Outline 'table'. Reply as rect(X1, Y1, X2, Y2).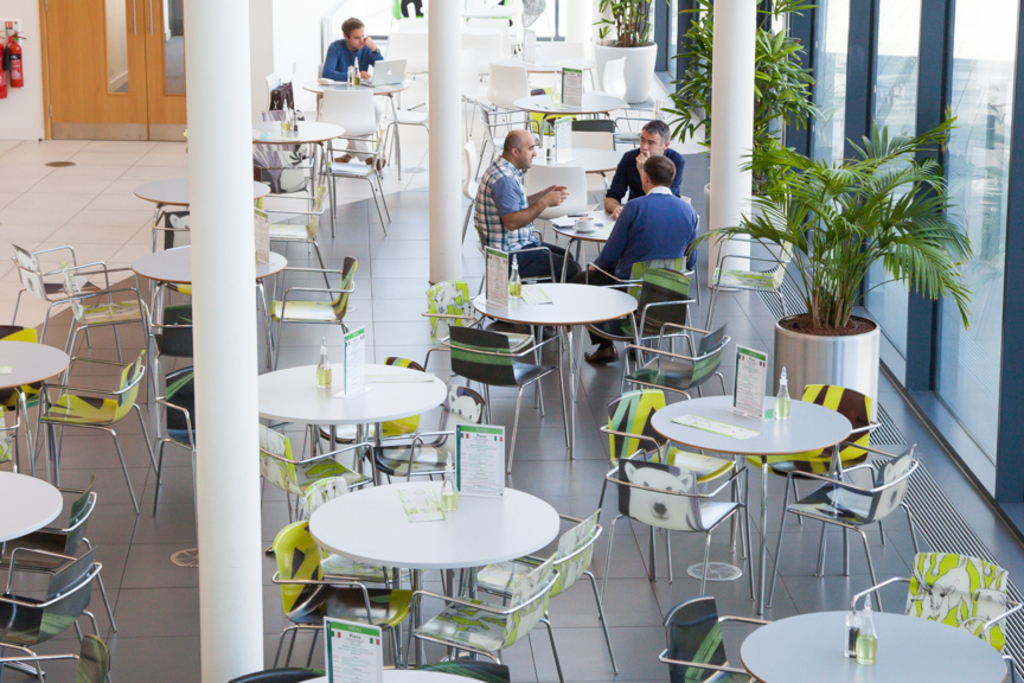
rect(248, 115, 341, 213).
